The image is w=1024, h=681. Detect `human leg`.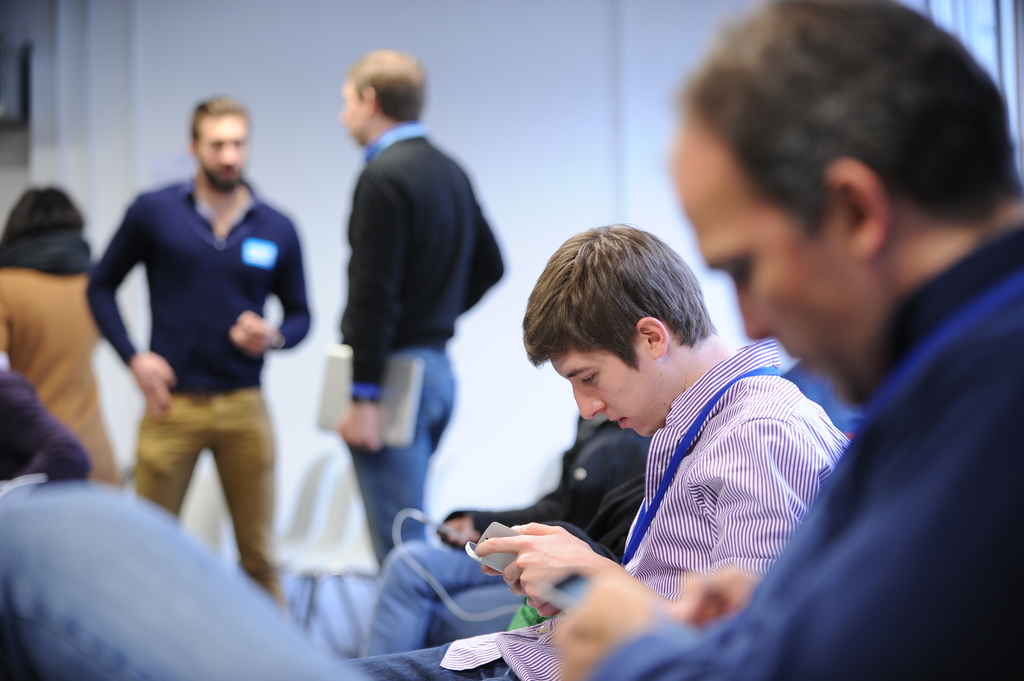
Detection: crop(349, 346, 442, 564).
